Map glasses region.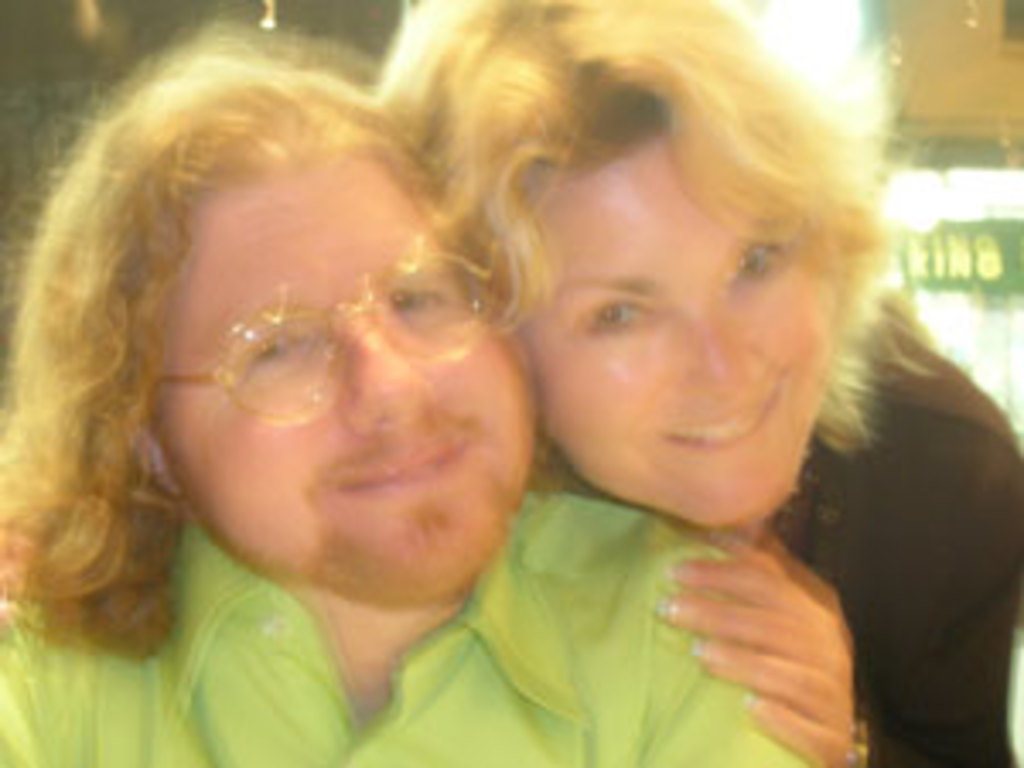
Mapped to crop(133, 256, 492, 413).
